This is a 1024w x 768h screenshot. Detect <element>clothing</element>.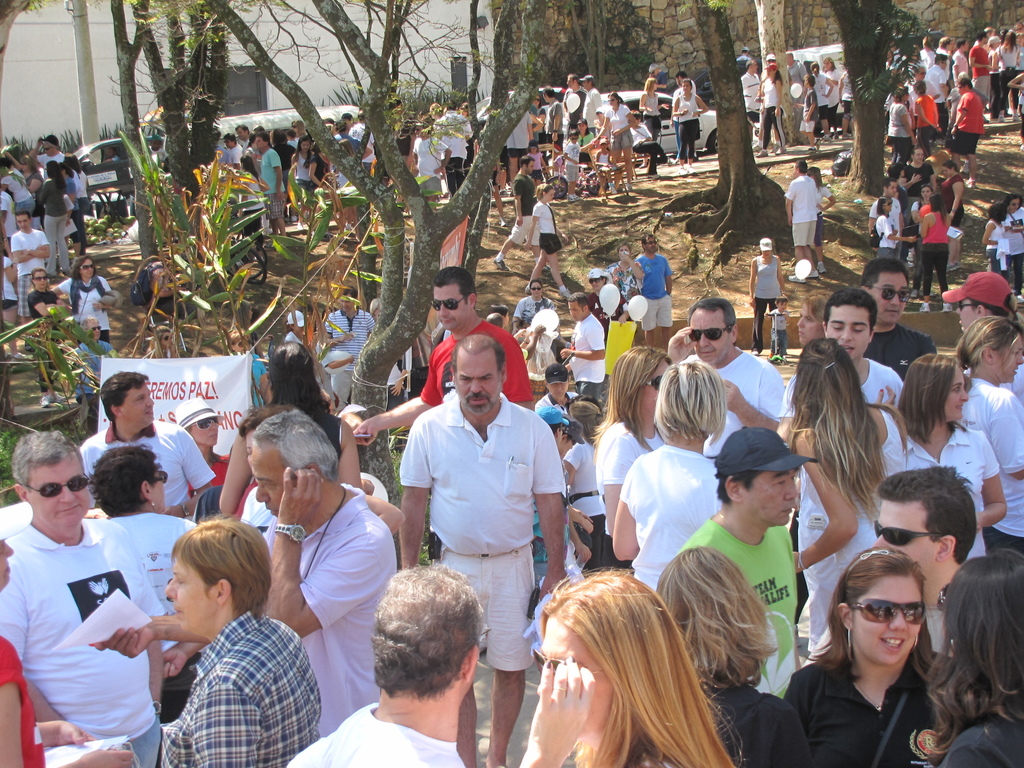
x1=1, y1=168, x2=41, y2=220.
